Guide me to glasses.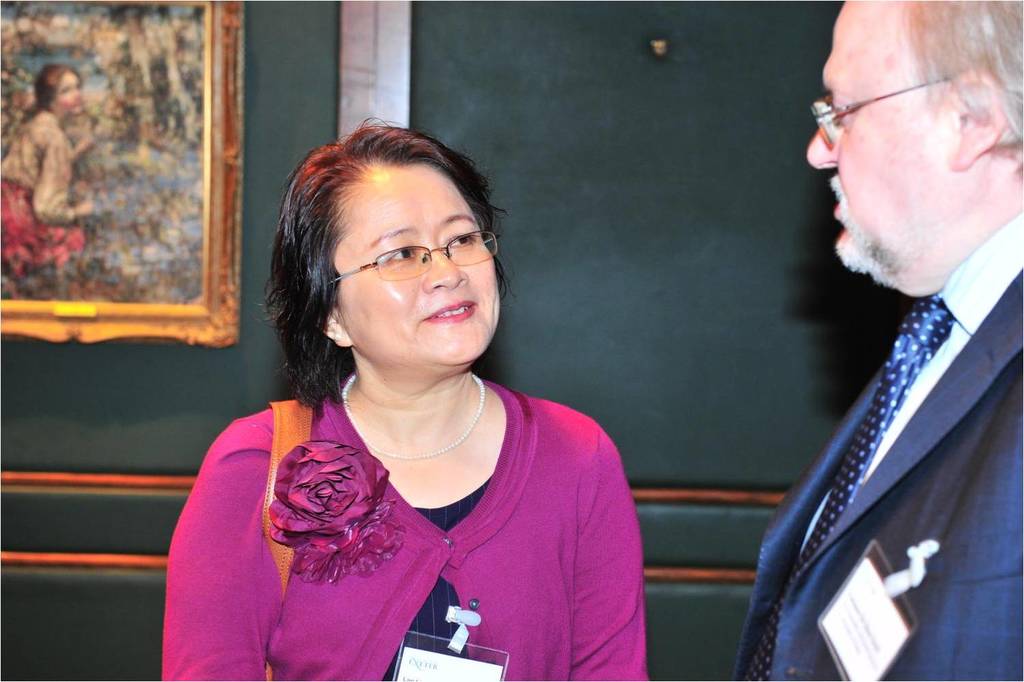
Guidance: Rect(810, 76, 956, 149).
